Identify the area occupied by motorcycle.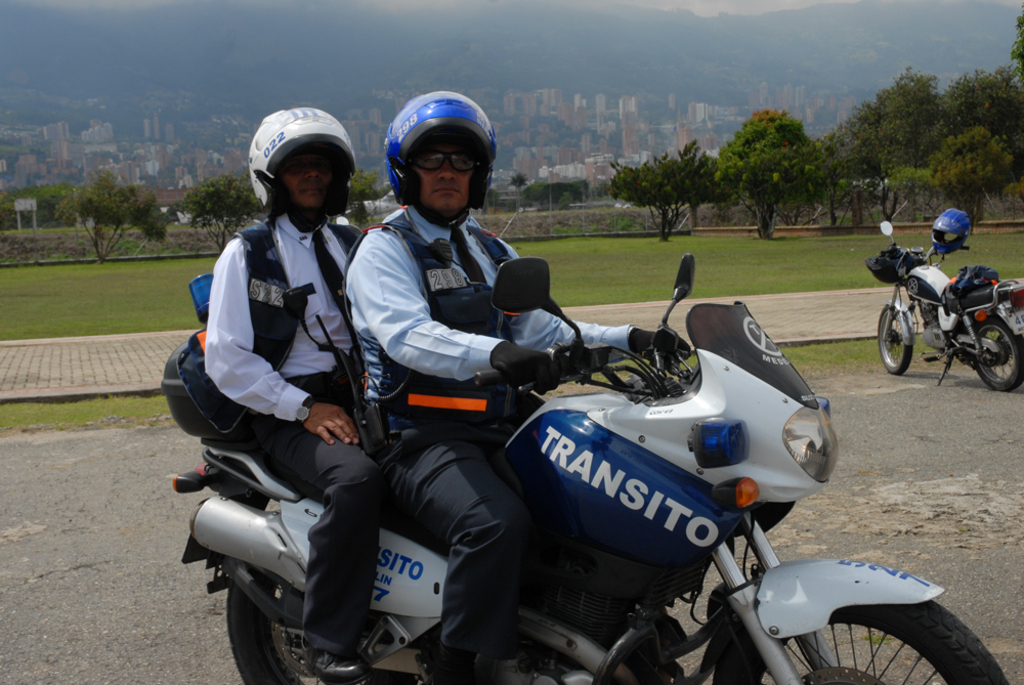
Area: [left=884, top=247, right=1018, bottom=388].
